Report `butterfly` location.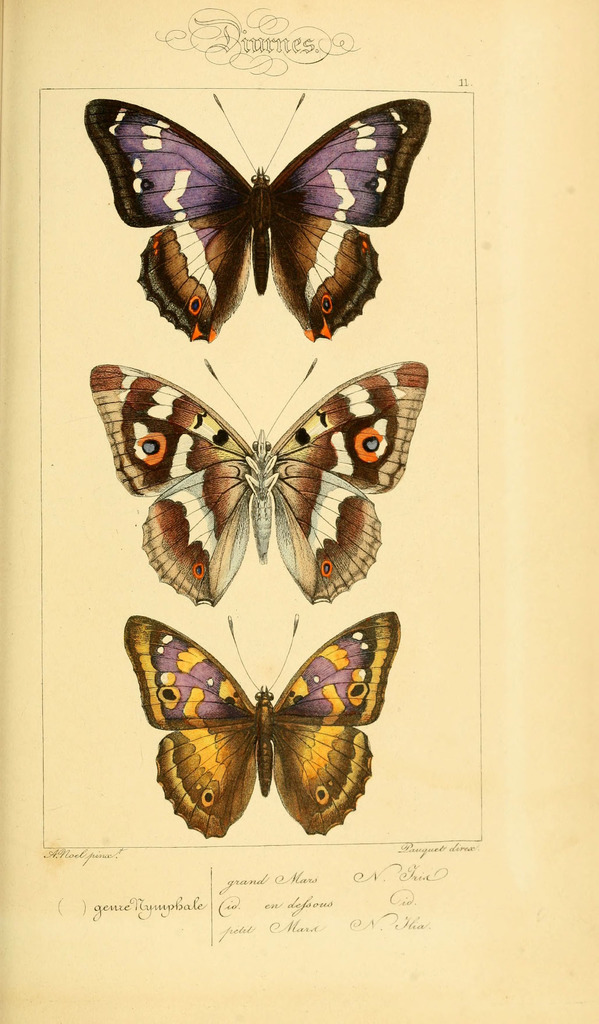
Report: <bbox>95, 361, 424, 605</bbox>.
